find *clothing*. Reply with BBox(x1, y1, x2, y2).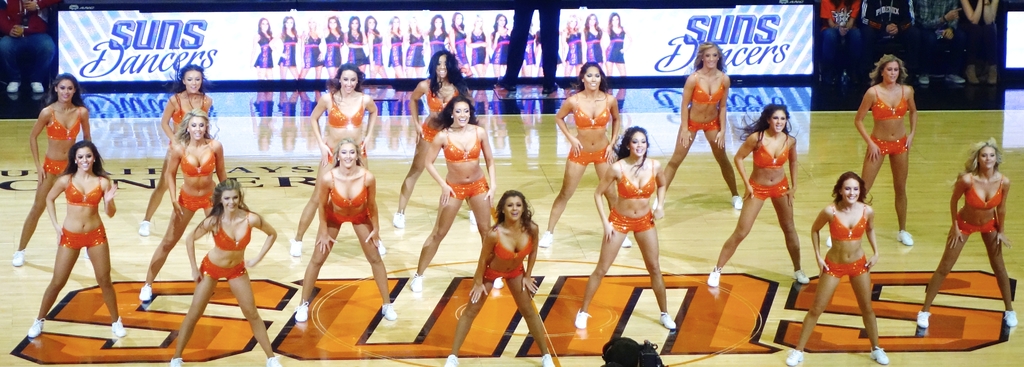
BBox(280, 31, 296, 63).
